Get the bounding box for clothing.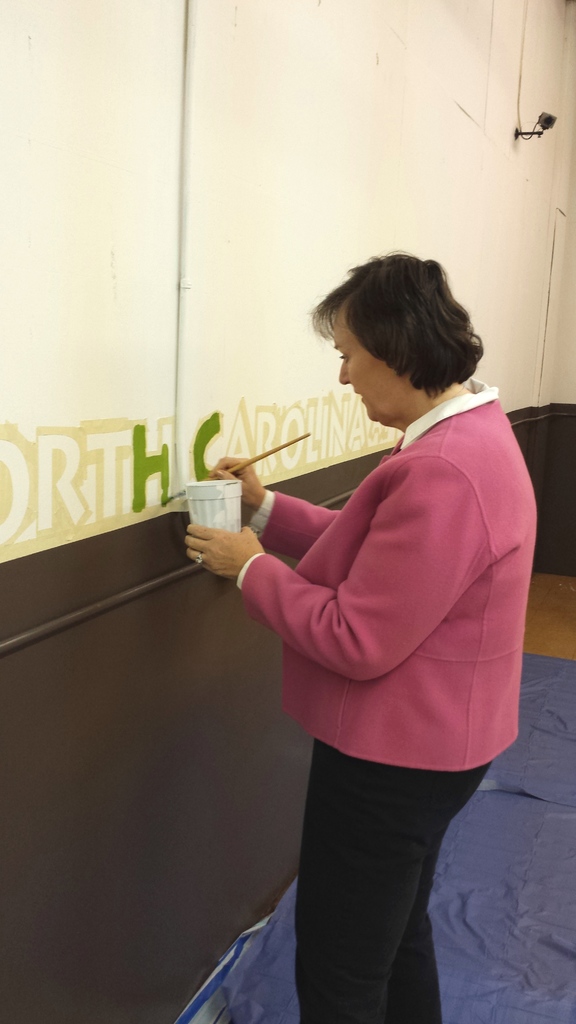
crop(212, 368, 543, 1023).
